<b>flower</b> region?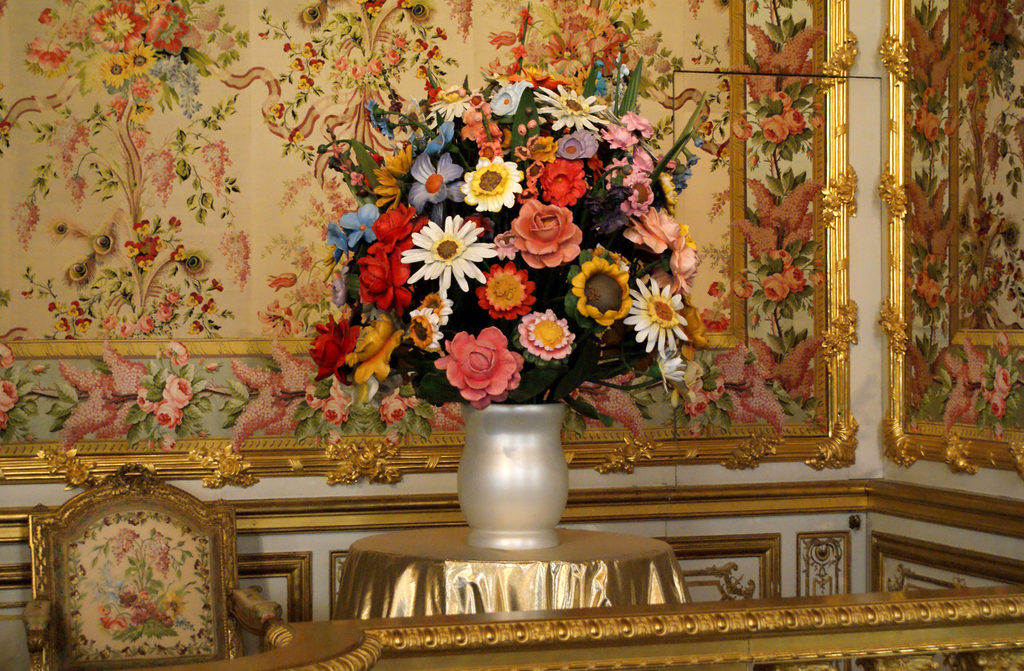
bbox=[0, 380, 20, 417]
